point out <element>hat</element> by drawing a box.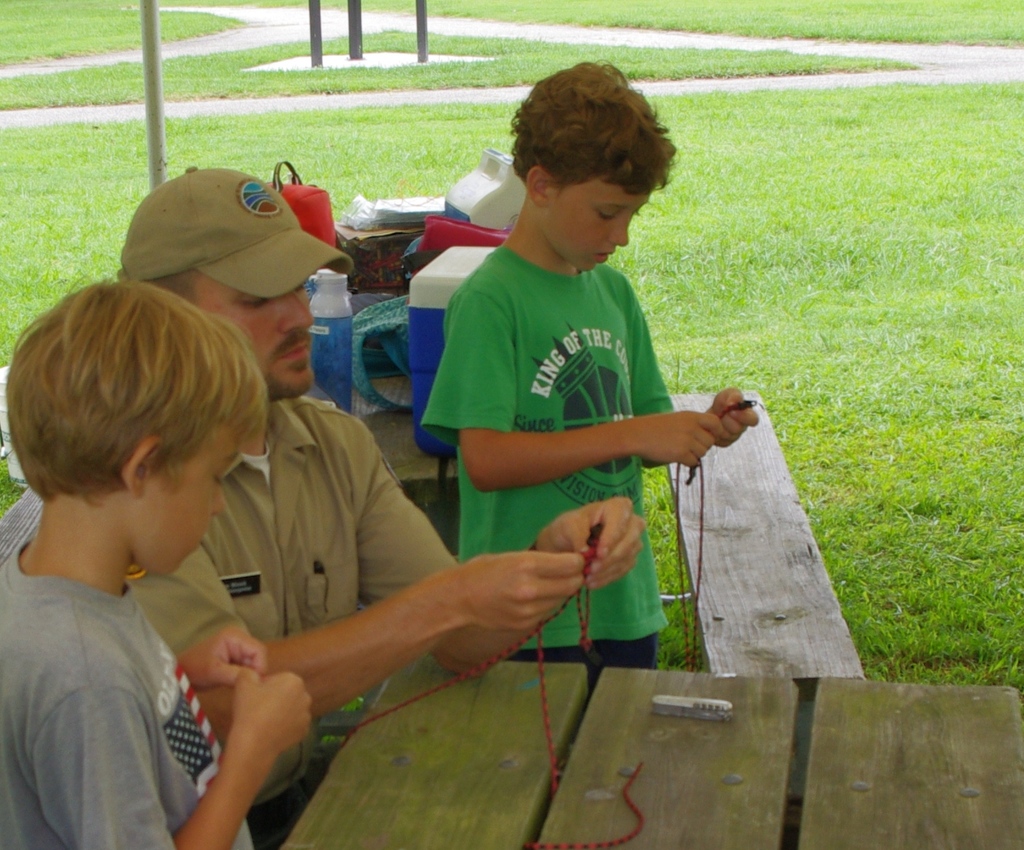
[117,167,355,304].
